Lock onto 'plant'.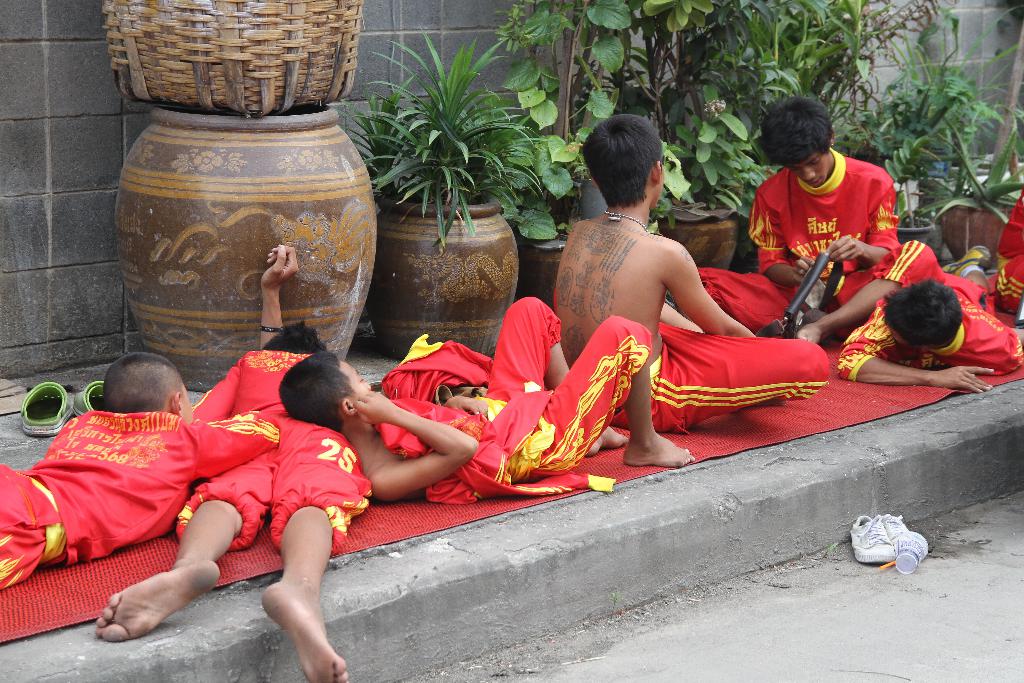
Locked: <box>493,0,1023,256</box>.
